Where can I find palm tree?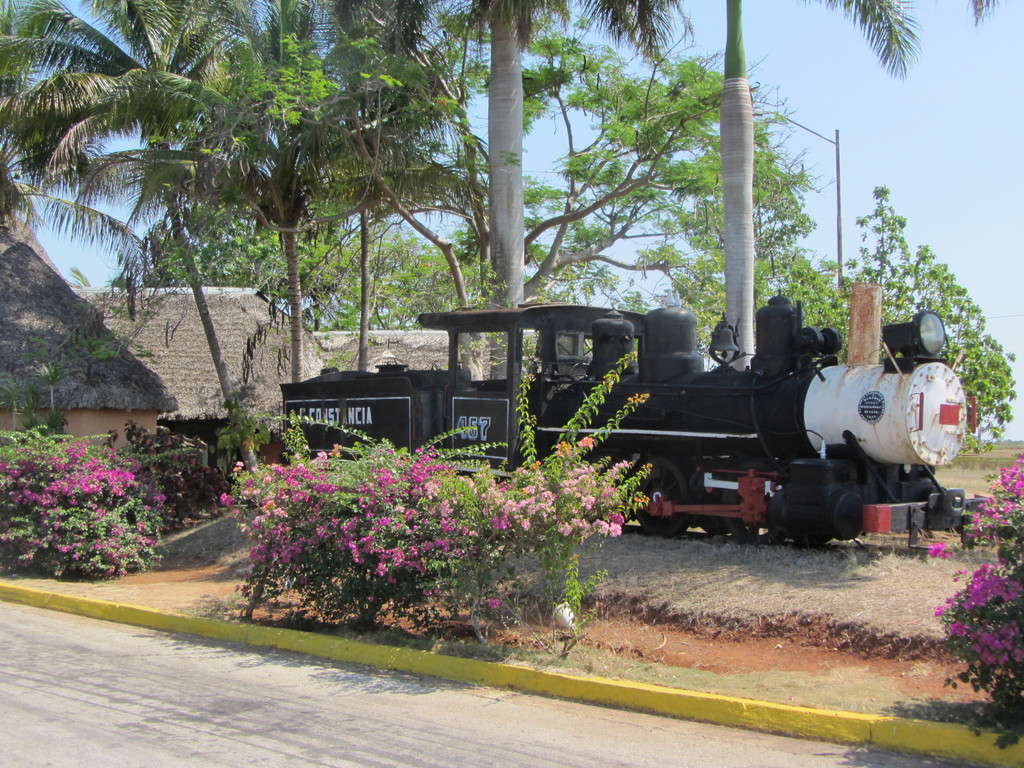
You can find it at locate(310, 0, 698, 378).
